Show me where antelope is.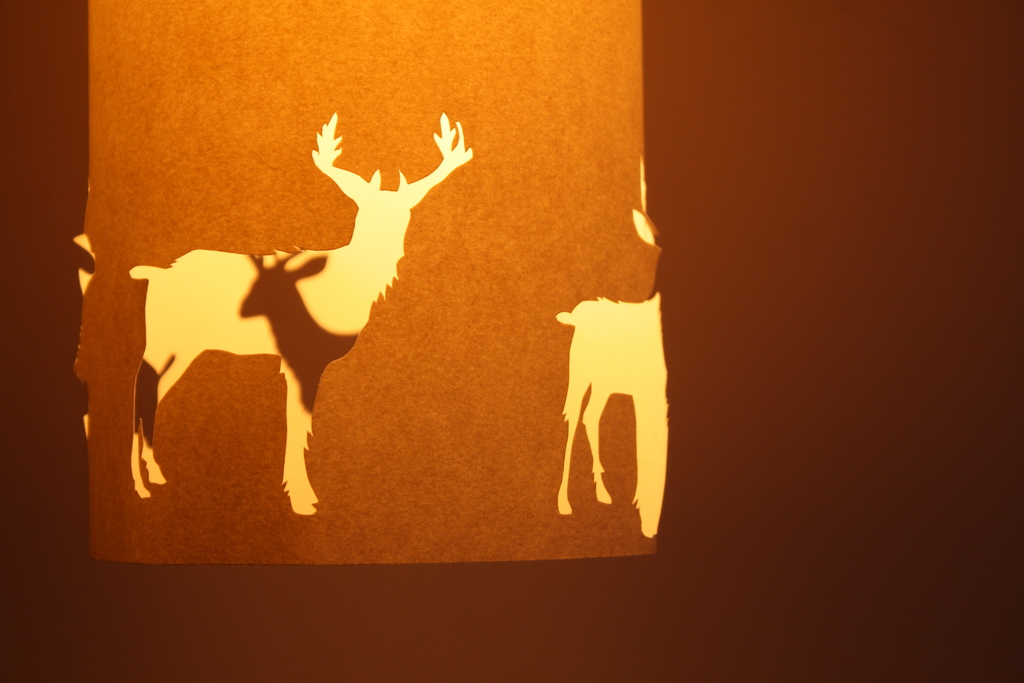
antelope is at pyautogui.locateOnScreen(556, 158, 671, 540).
